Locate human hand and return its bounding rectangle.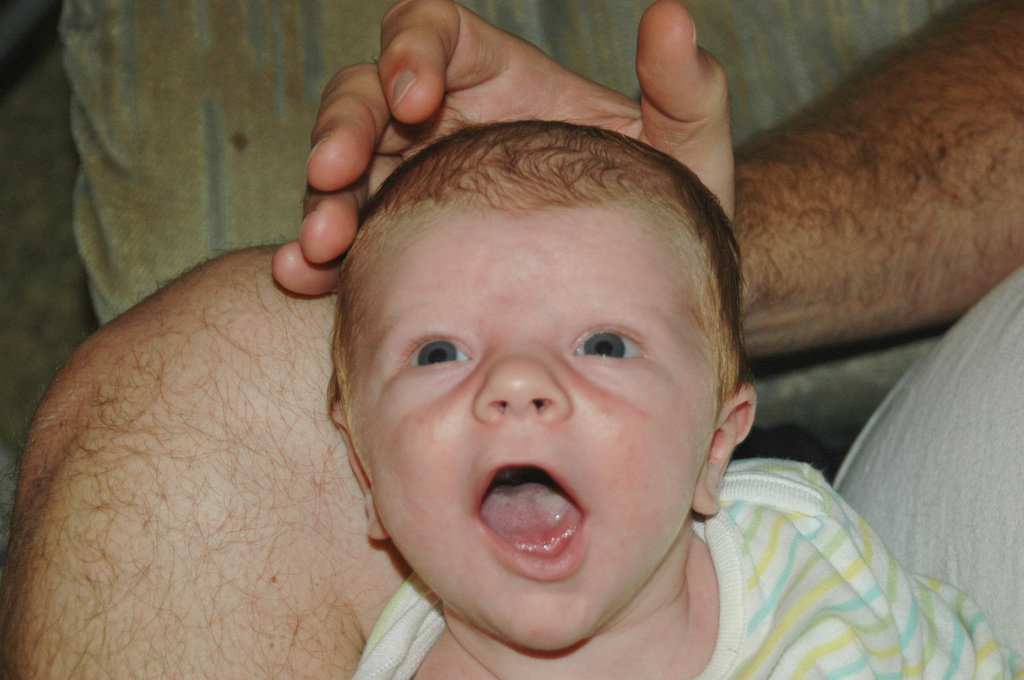
<box>266,0,736,298</box>.
